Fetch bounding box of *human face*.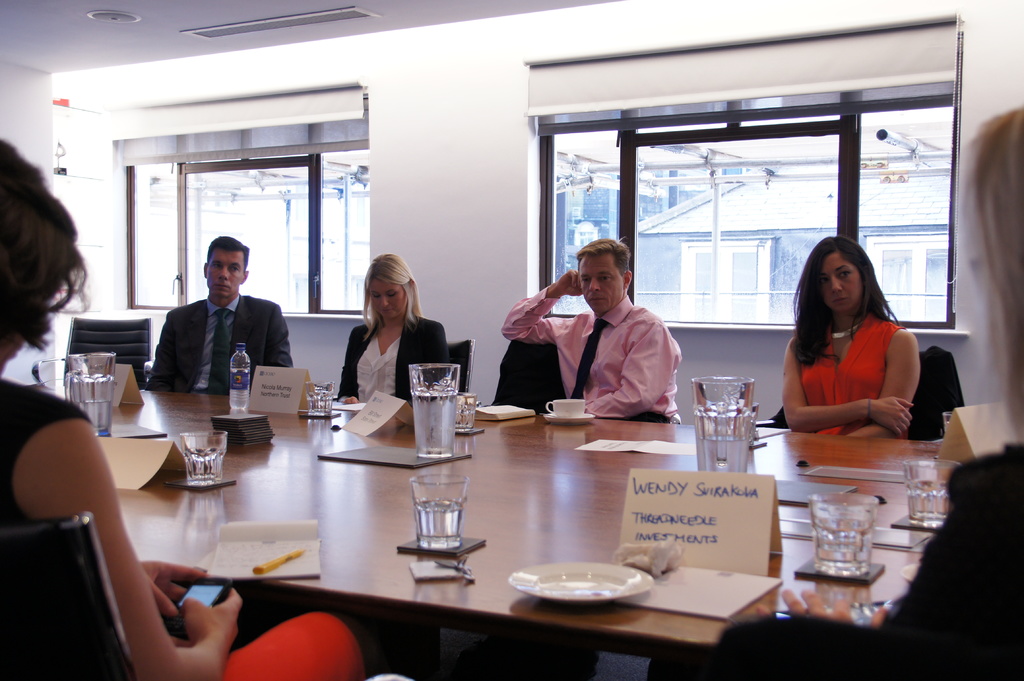
Bbox: {"x1": 369, "y1": 277, "x2": 404, "y2": 326}.
